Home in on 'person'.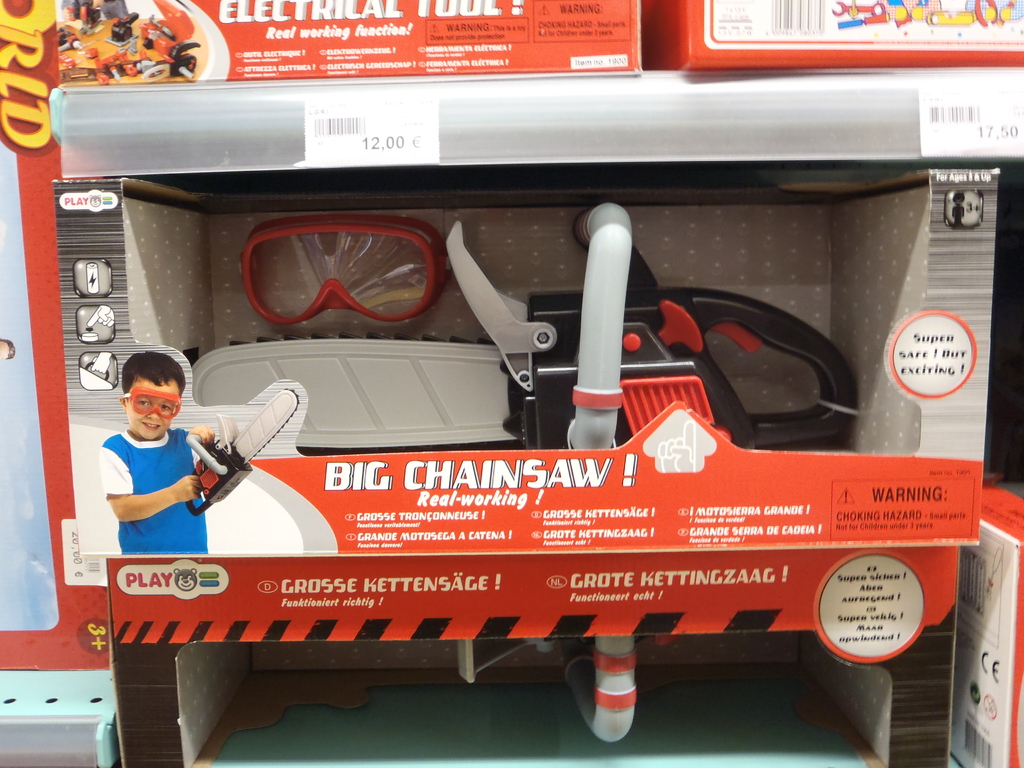
Homed in at crop(90, 348, 216, 576).
